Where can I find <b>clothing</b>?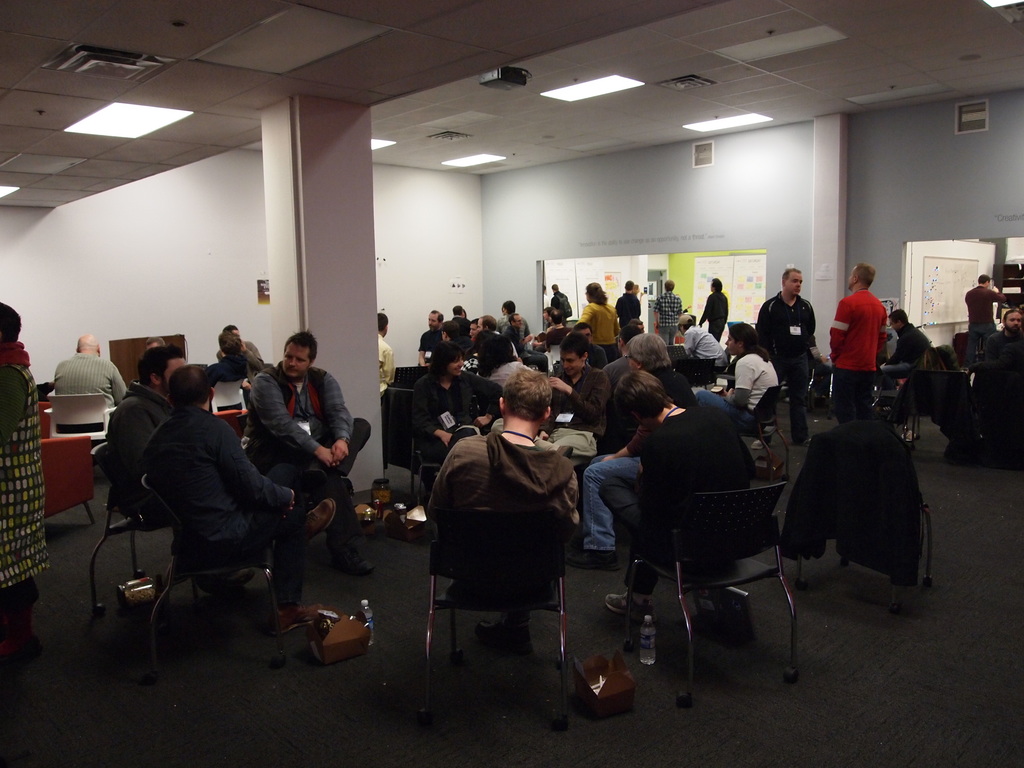
You can find it at 618, 302, 640, 331.
